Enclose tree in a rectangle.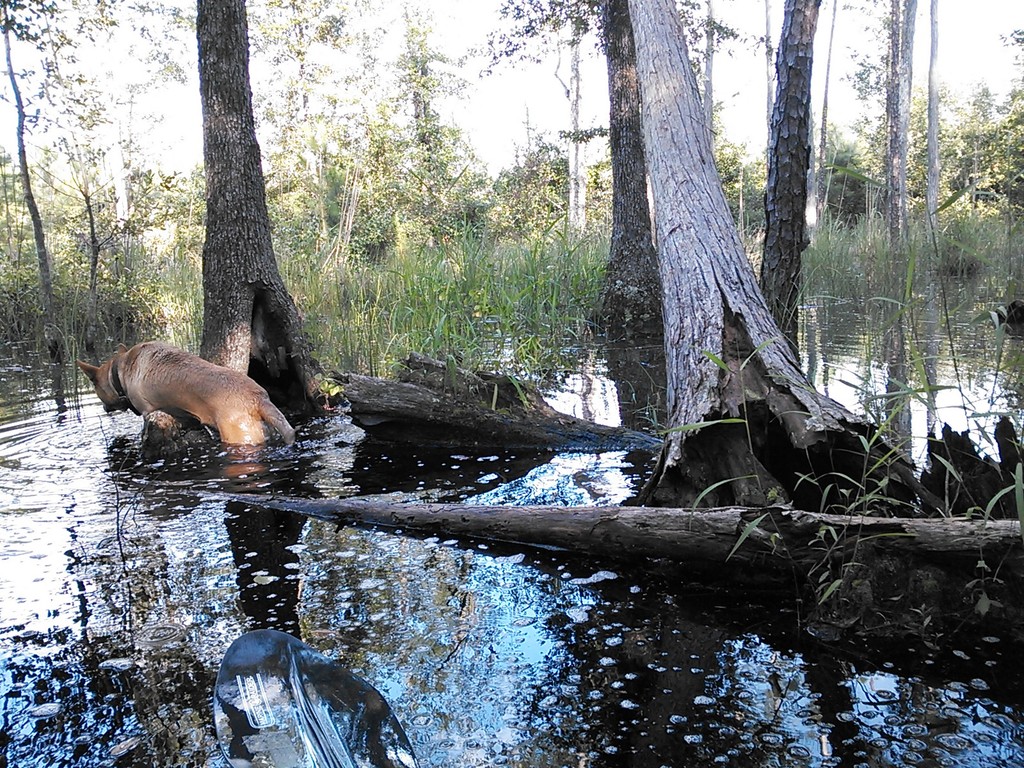
box(544, 0, 879, 509).
